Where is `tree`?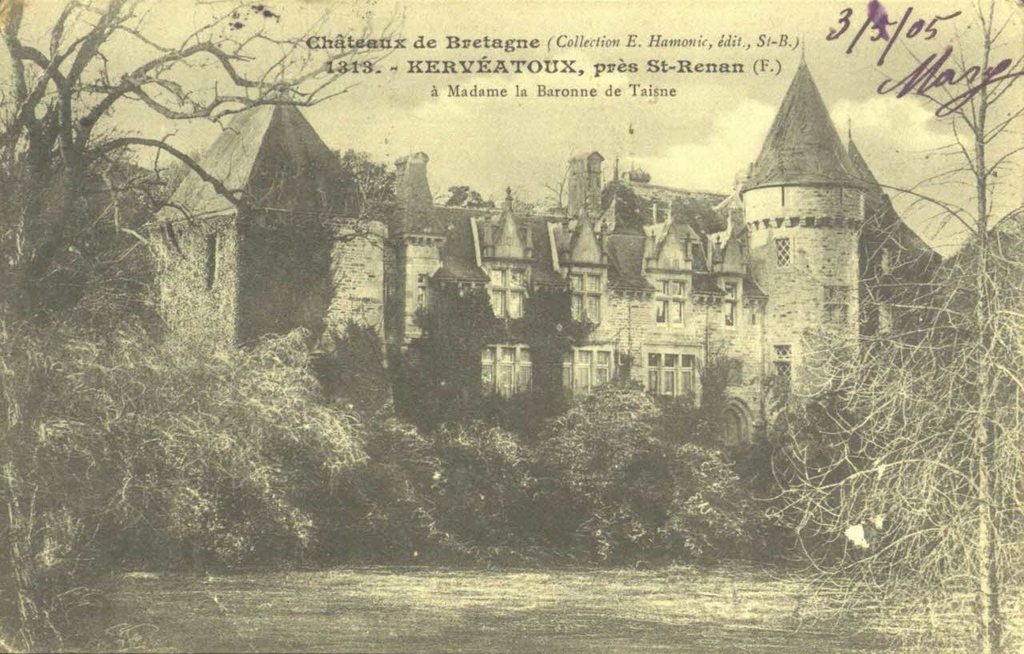
rect(758, 0, 1023, 653).
